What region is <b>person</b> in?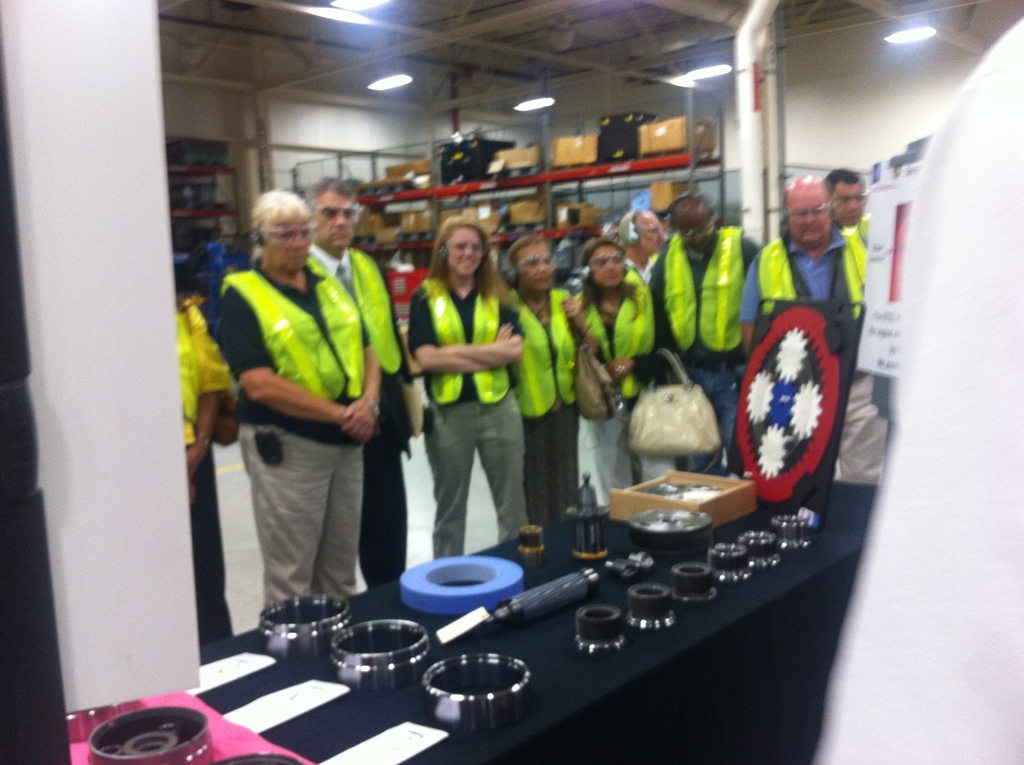
detection(175, 256, 230, 647).
